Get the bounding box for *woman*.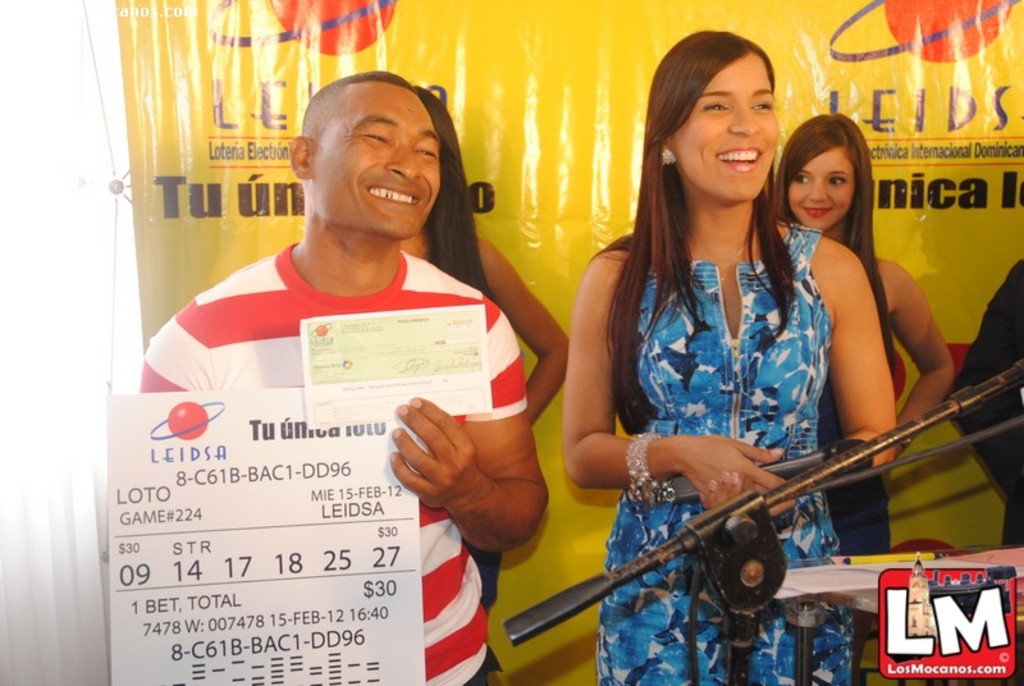
(768,104,979,683).
